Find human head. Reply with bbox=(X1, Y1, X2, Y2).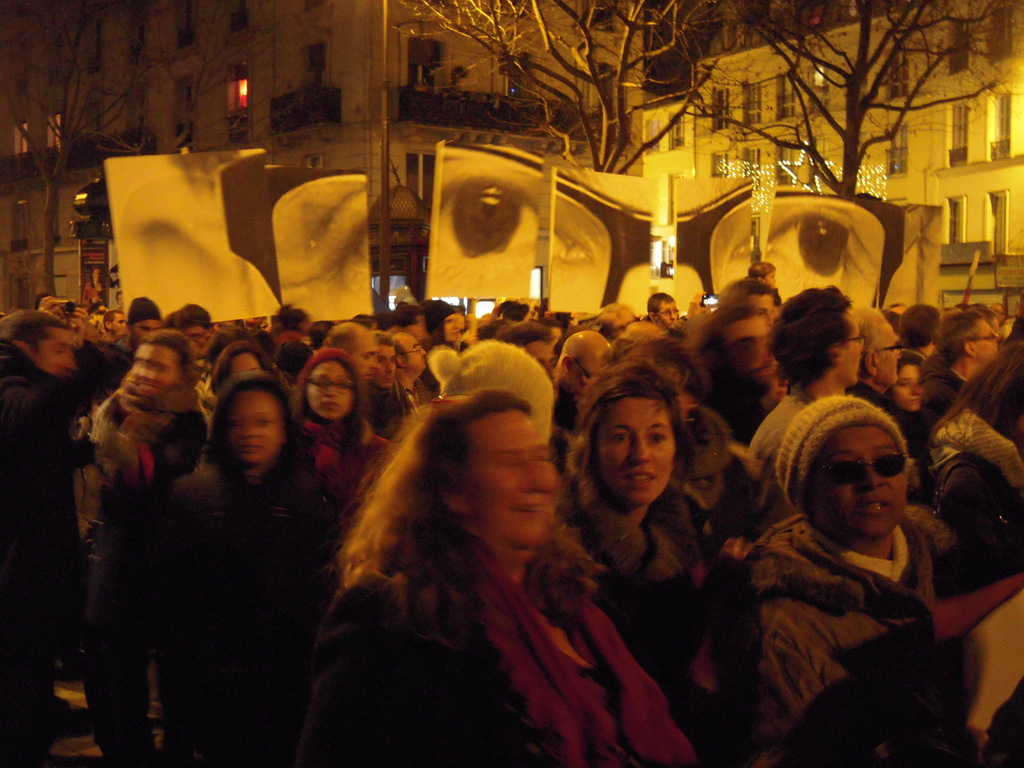
bbox=(554, 331, 614, 395).
